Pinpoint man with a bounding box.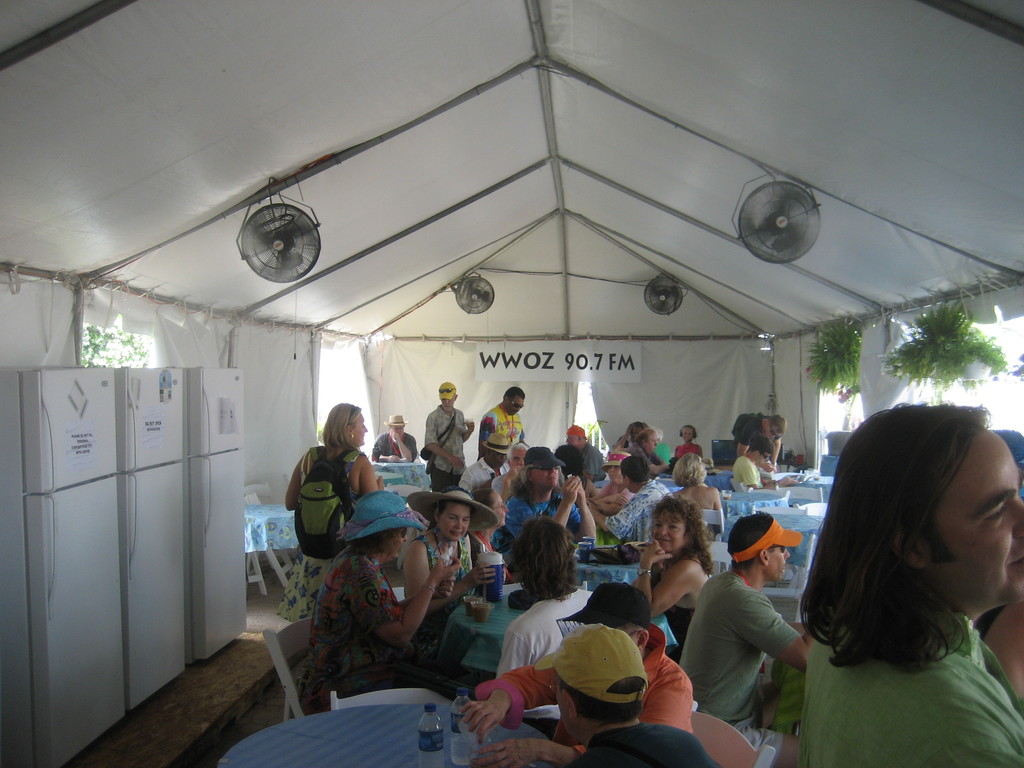
[x1=535, y1=621, x2=722, y2=767].
